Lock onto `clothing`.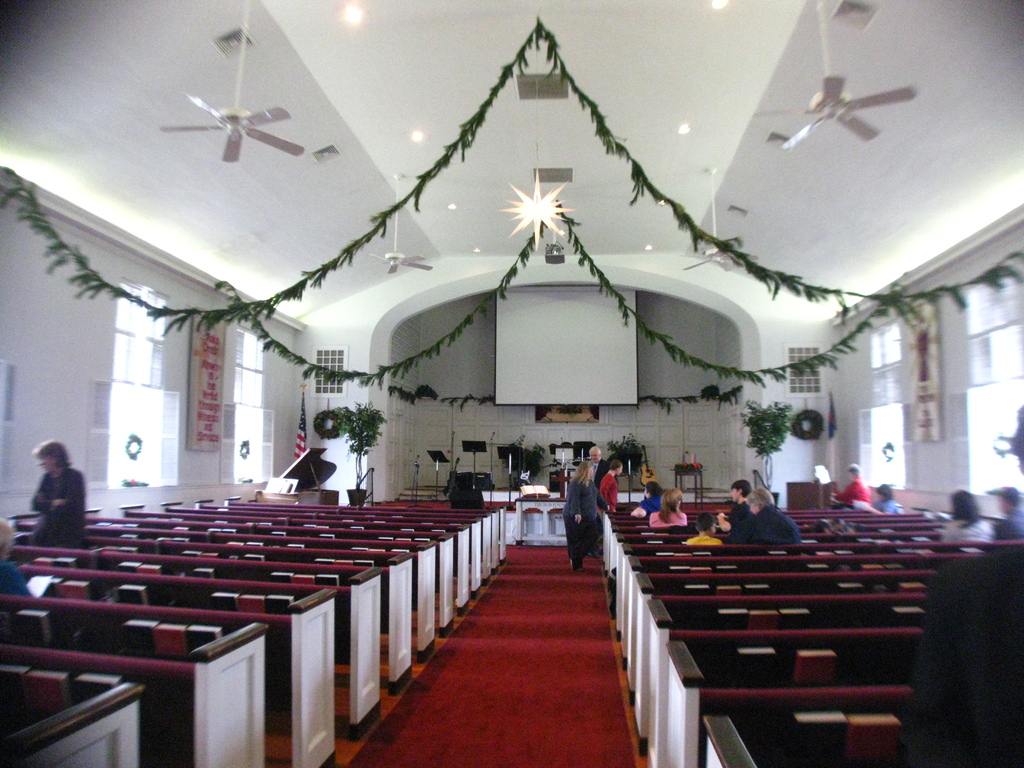
Locked: [x1=904, y1=541, x2=1023, y2=767].
